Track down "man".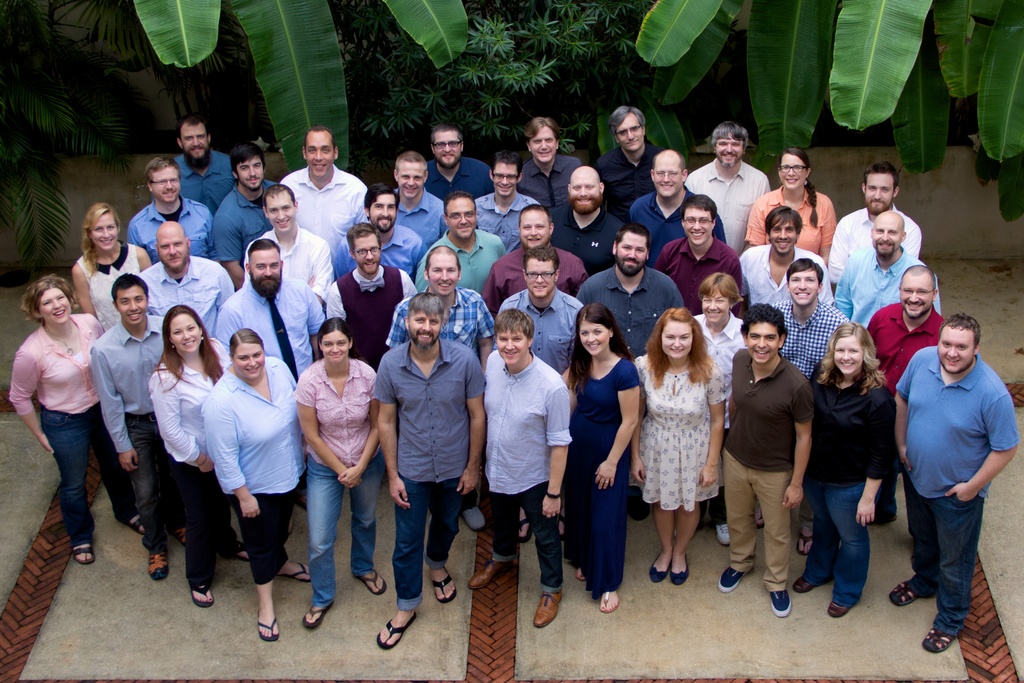
Tracked to bbox=(215, 149, 282, 286).
